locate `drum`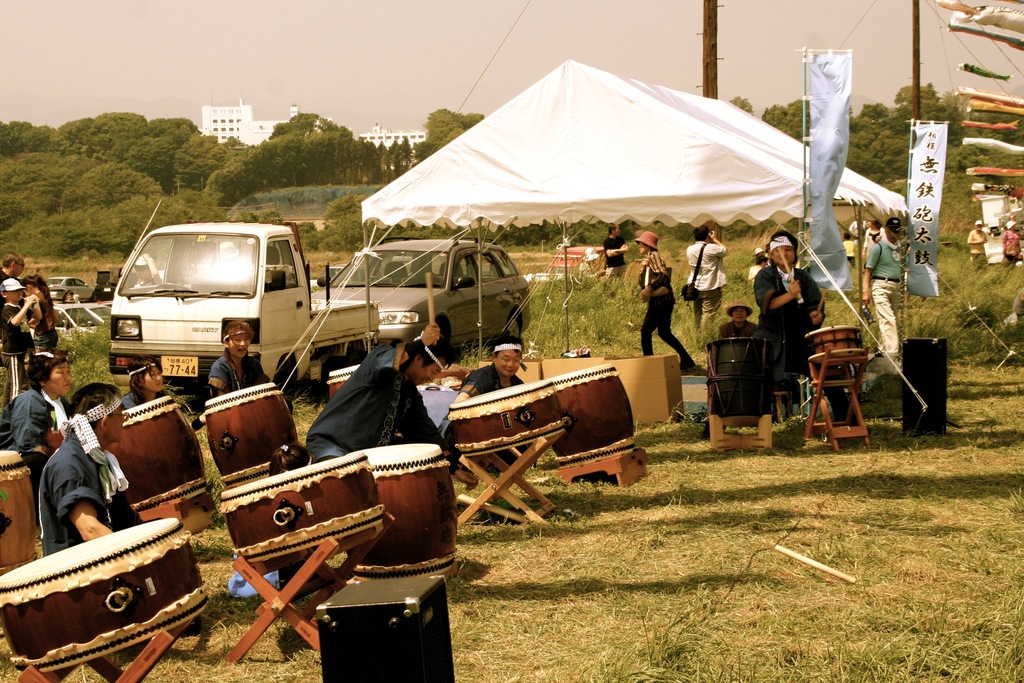
(0, 450, 35, 575)
